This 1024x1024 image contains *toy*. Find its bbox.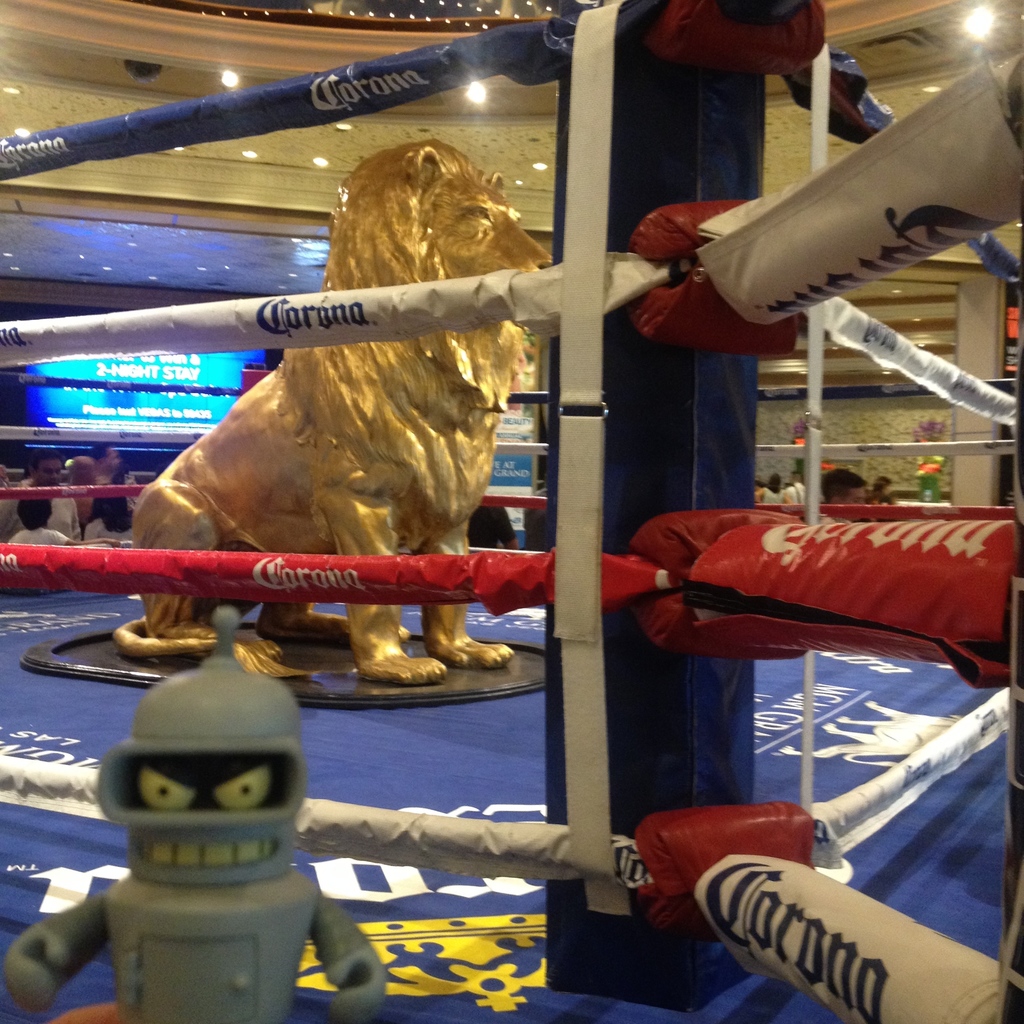
40,662,420,1023.
